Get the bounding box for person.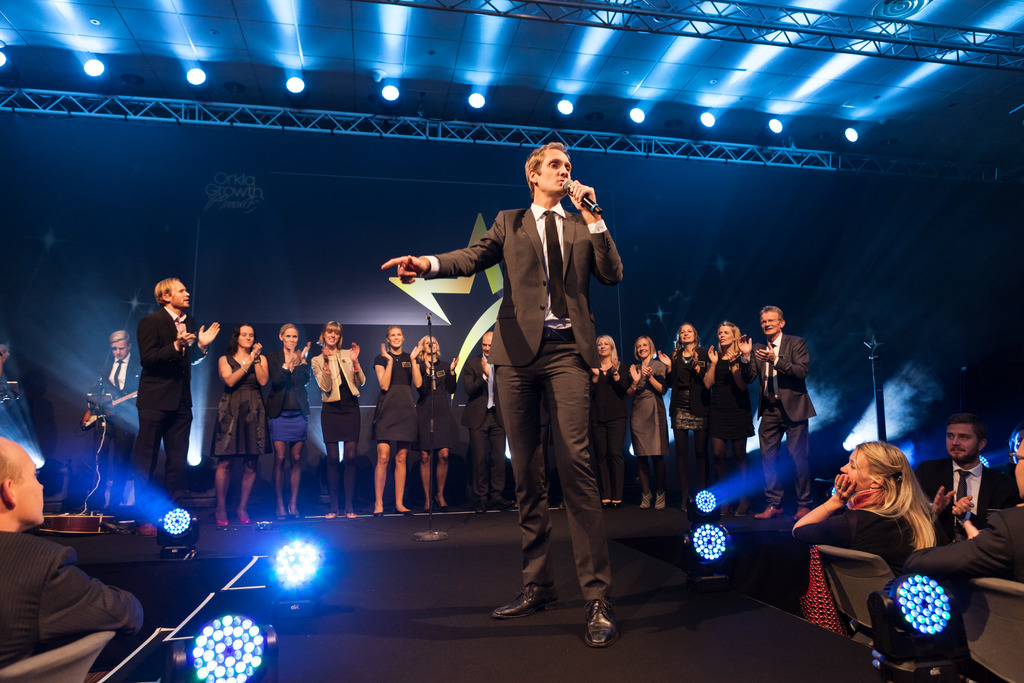
locate(415, 330, 470, 511).
